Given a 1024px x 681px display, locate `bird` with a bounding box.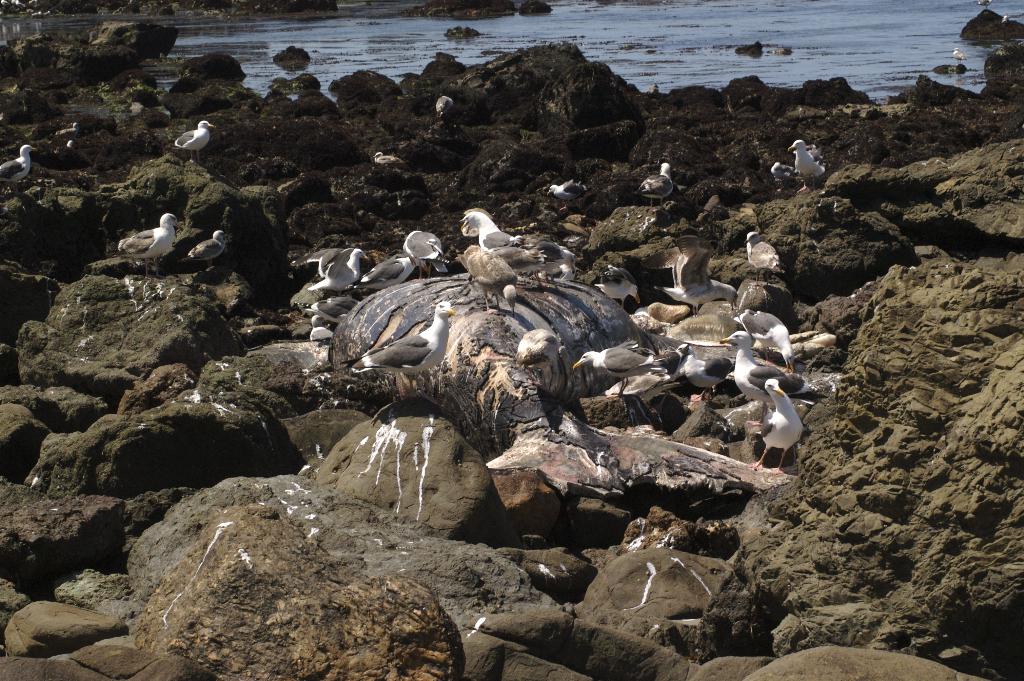
Located: {"left": 189, "top": 231, "right": 239, "bottom": 278}.
